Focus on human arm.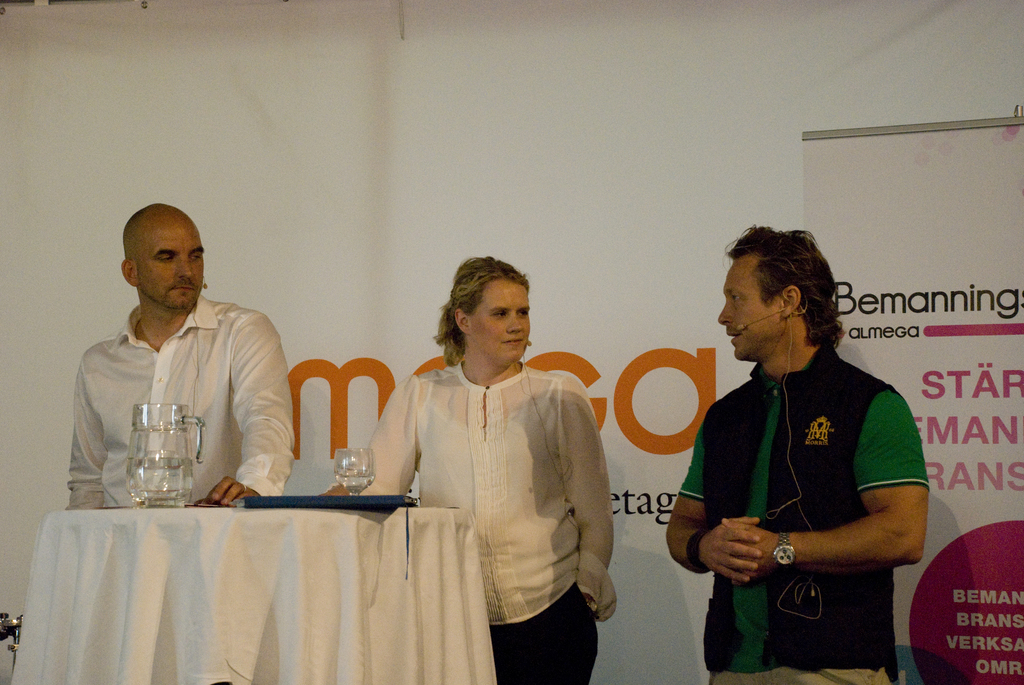
Focused at [left=721, top=403, right=923, bottom=577].
